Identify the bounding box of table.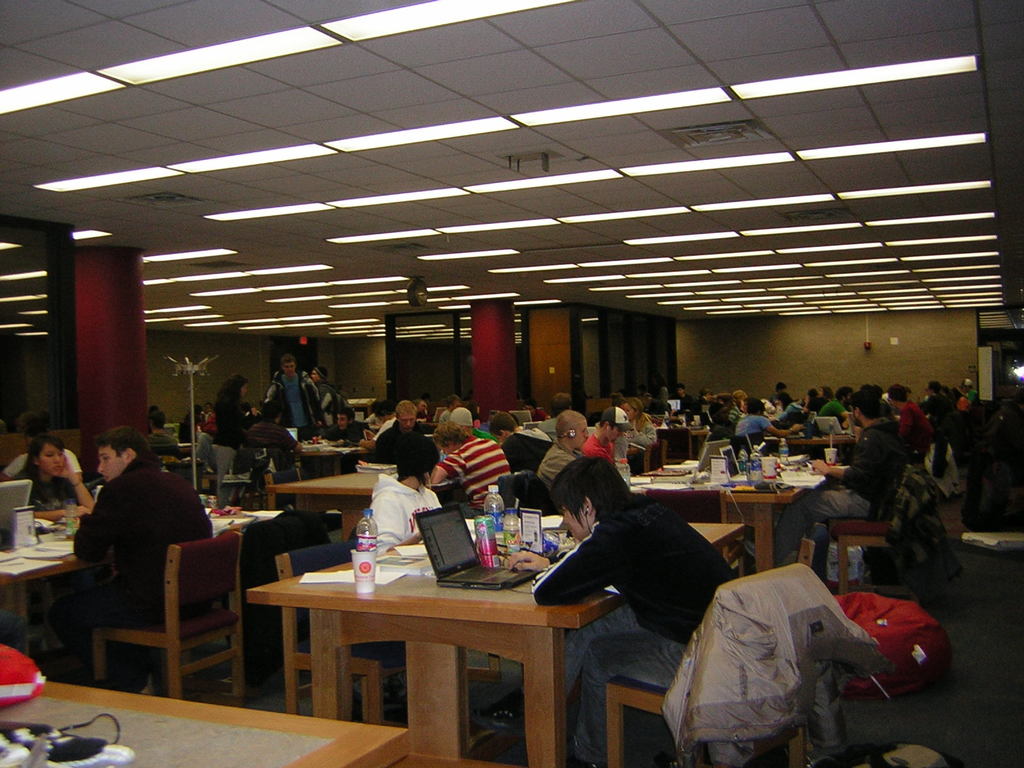
region(0, 497, 257, 662).
